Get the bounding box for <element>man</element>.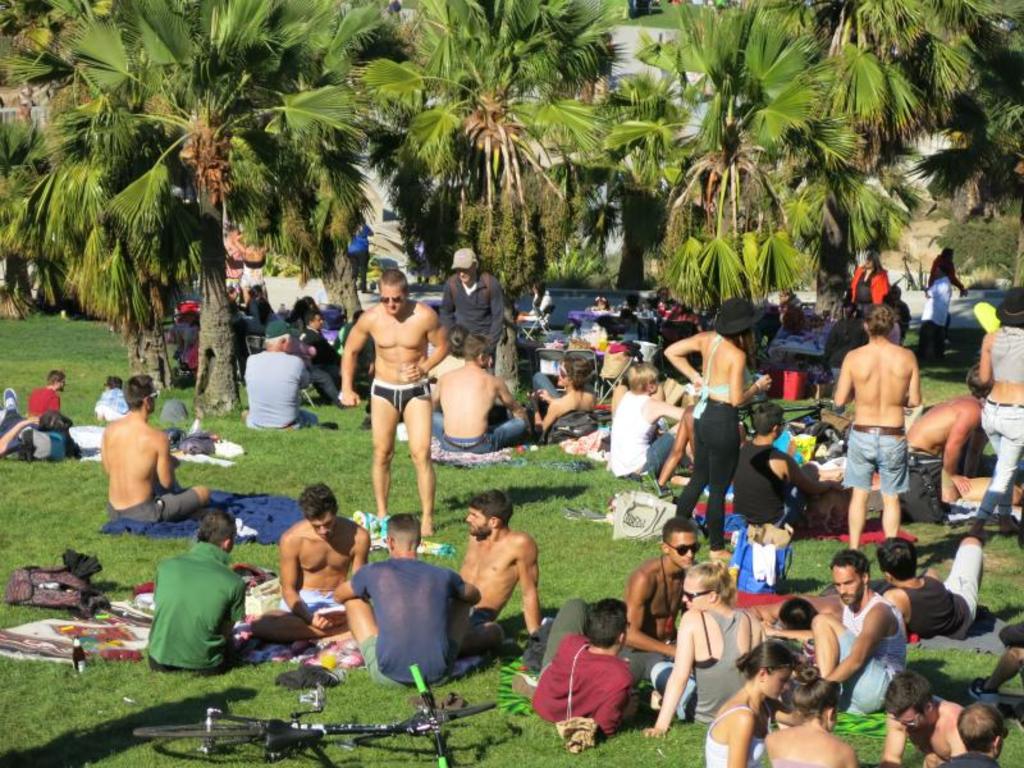
crop(440, 247, 504, 356).
